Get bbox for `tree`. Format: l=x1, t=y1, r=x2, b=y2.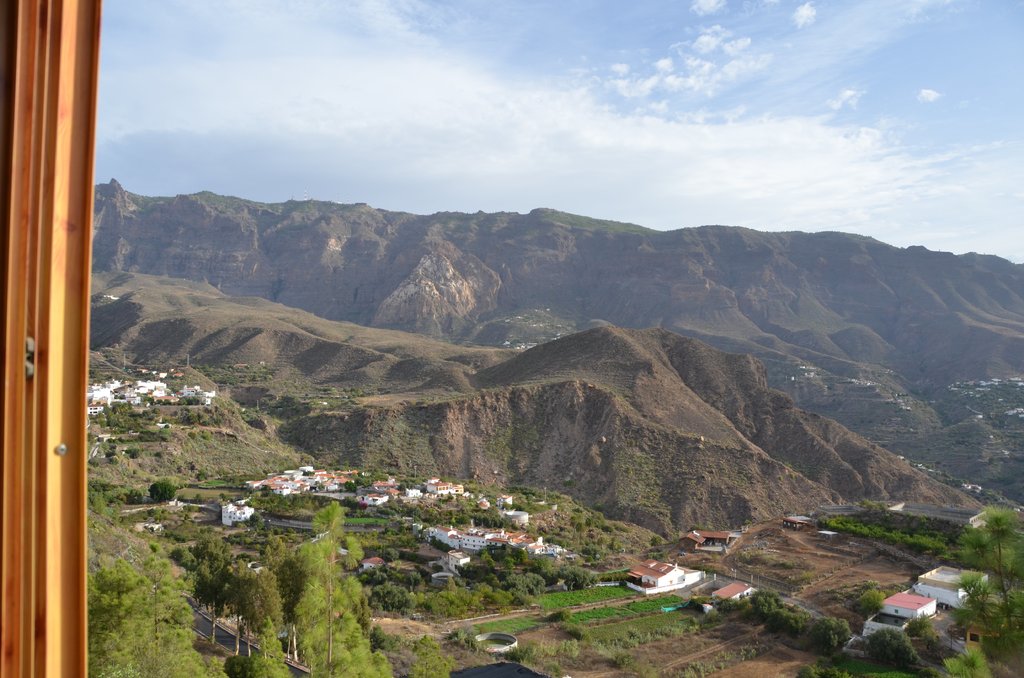
l=857, t=585, r=886, b=616.
